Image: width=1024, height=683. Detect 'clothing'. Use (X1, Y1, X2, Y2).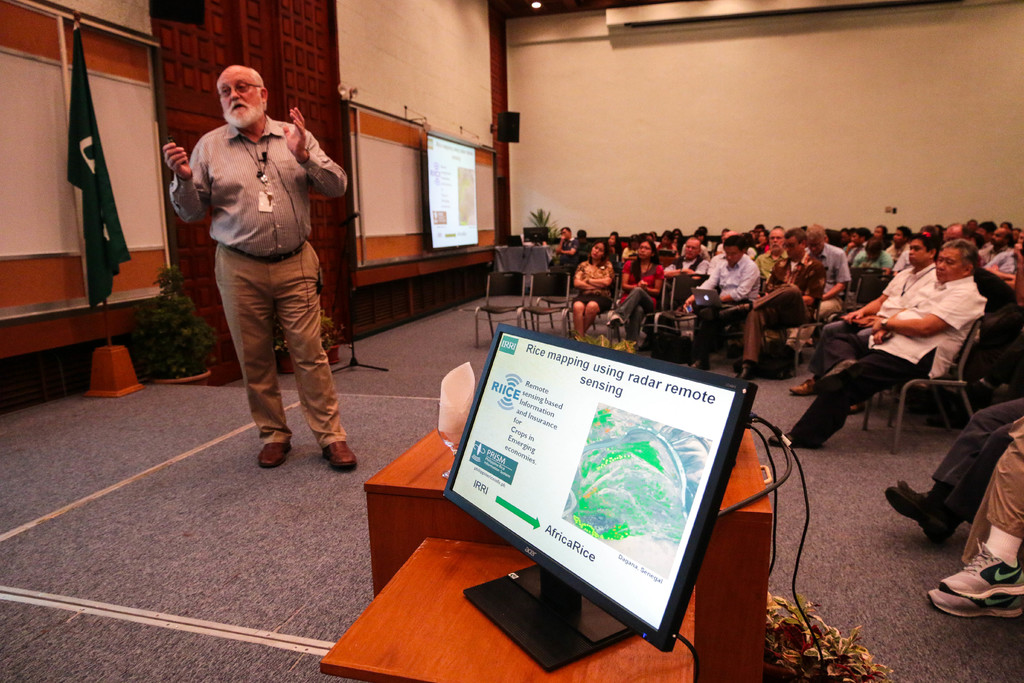
(693, 258, 758, 359).
